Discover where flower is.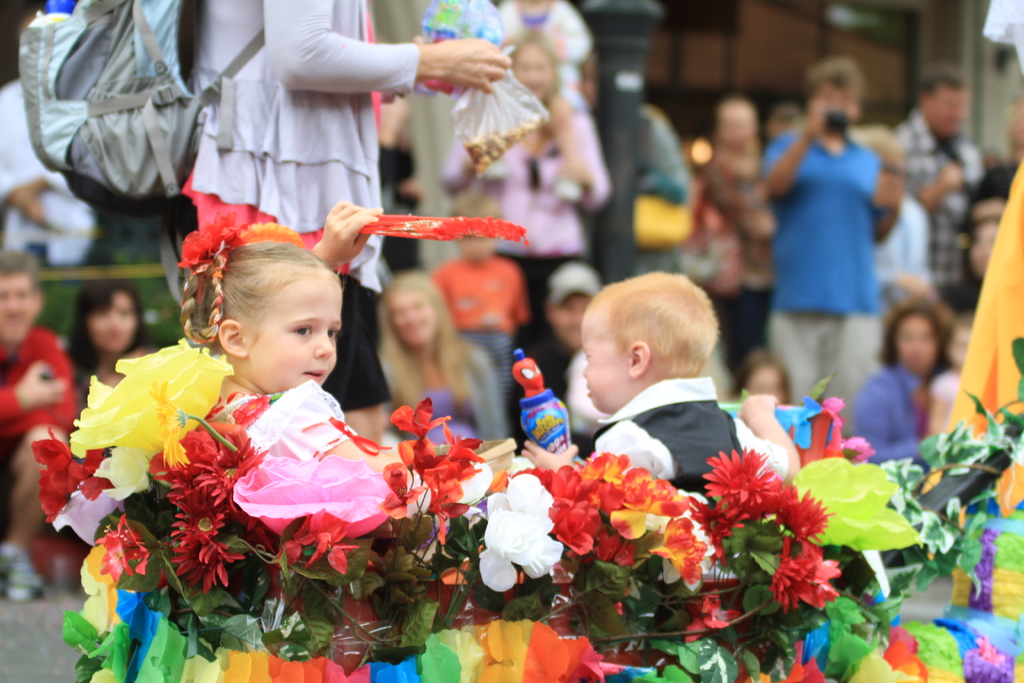
Discovered at l=771, t=547, r=854, b=626.
